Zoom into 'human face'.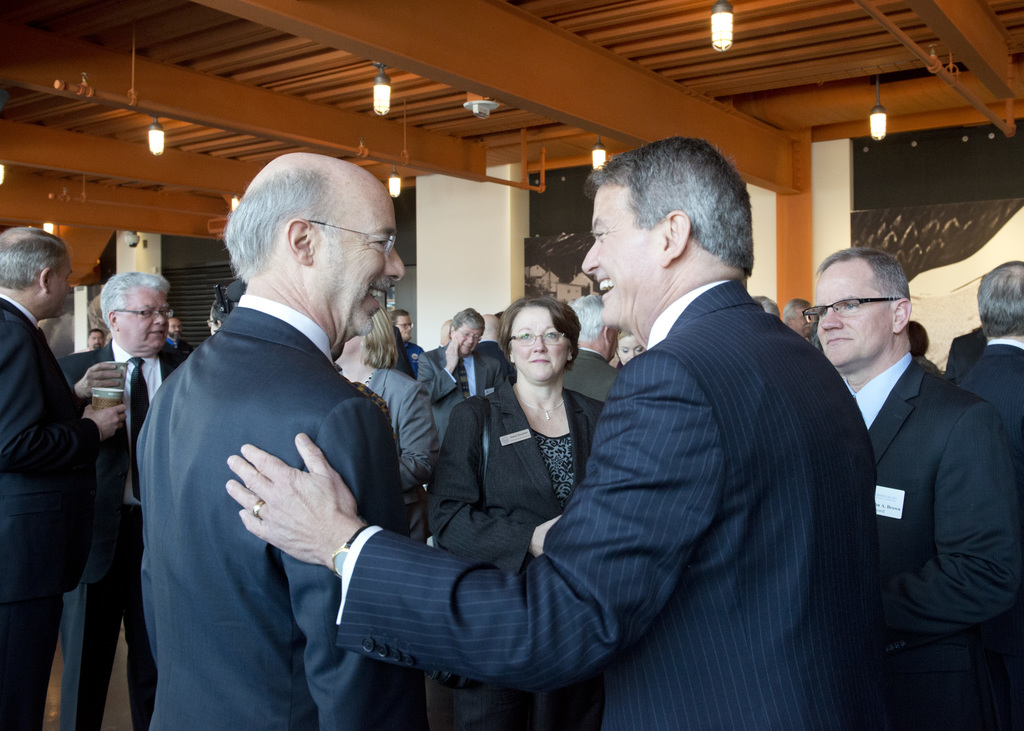
Zoom target: (620,333,644,362).
